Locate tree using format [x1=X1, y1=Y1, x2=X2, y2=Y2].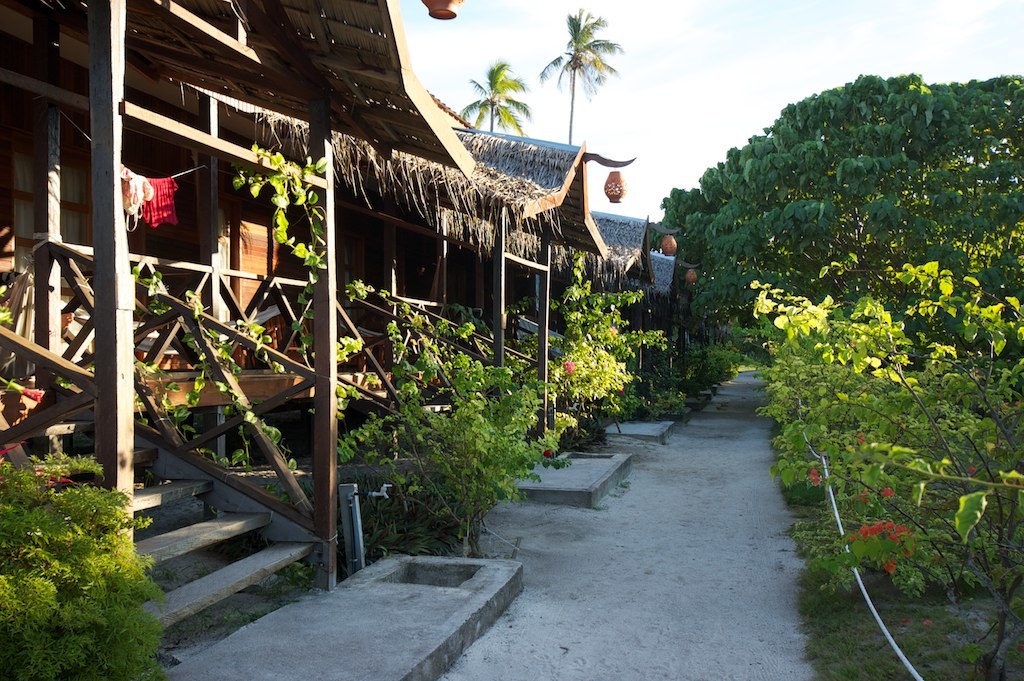
[x1=737, y1=246, x2=1023, y2=680].
